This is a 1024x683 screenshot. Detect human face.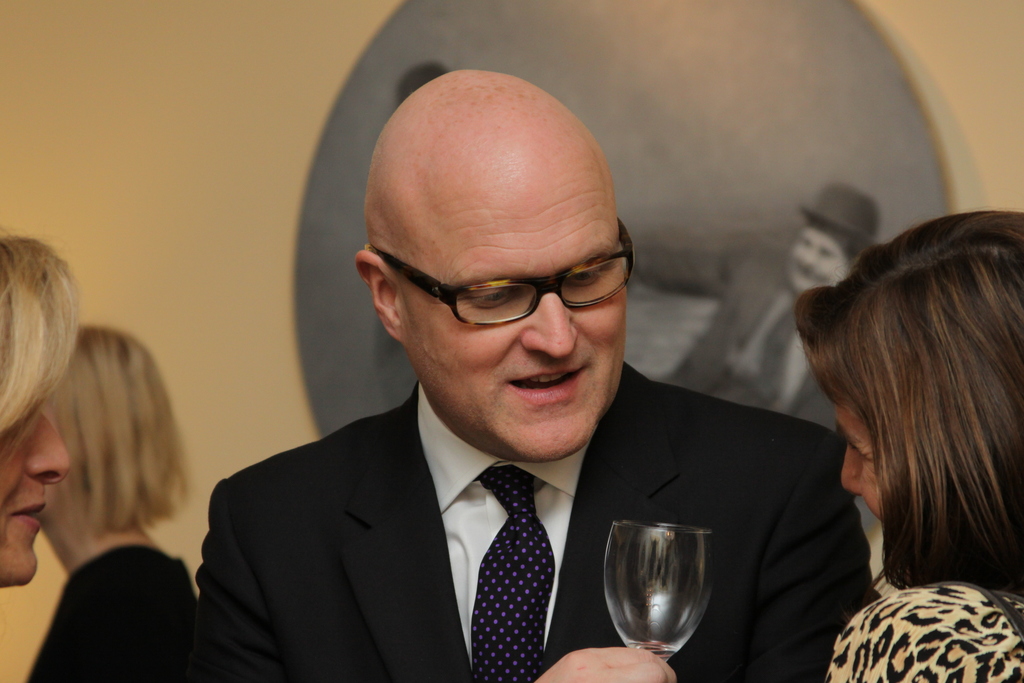
[x1=0, y1=406, x2=73, y2=599].
